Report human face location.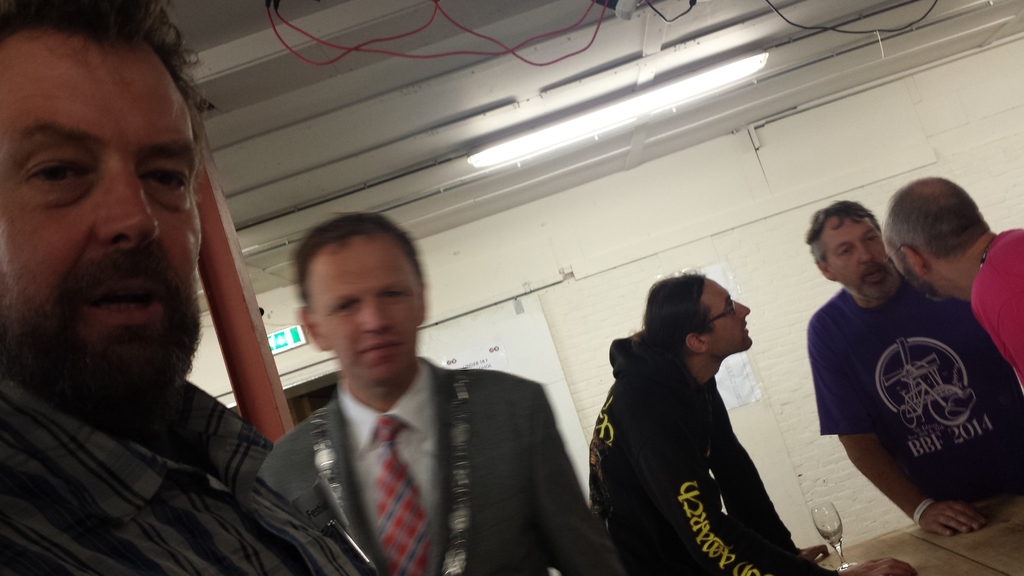
Report: l=305, t=233, r=419, b=392.
